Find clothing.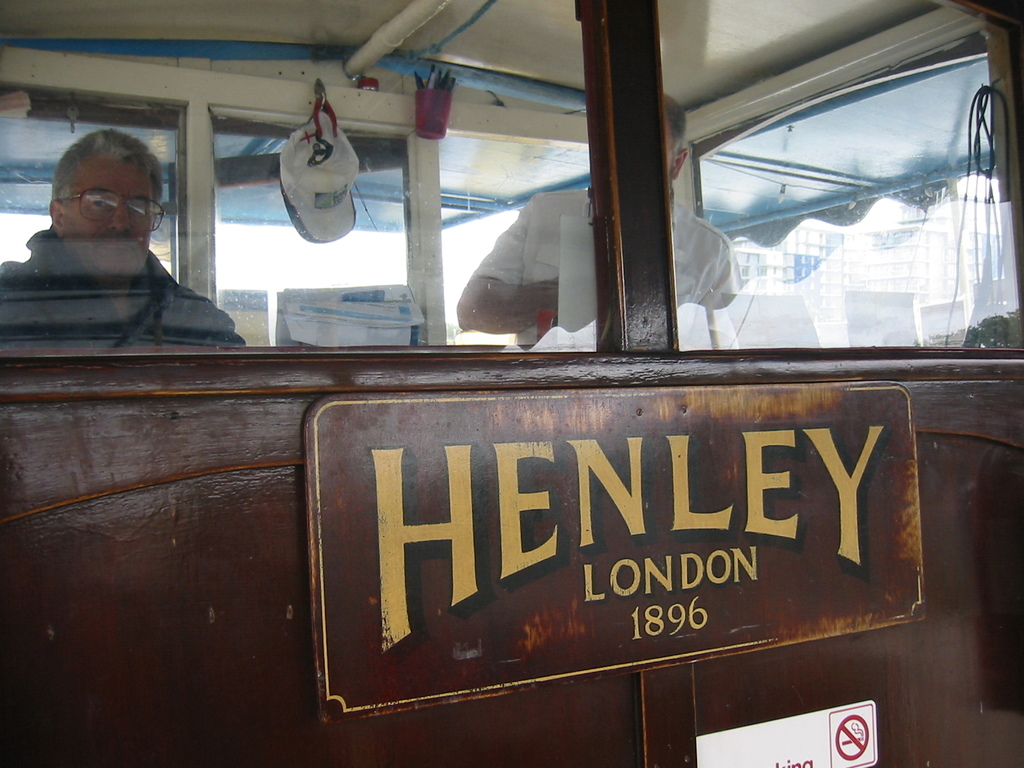
[left=20, top=185, right=242, bottom=353].
